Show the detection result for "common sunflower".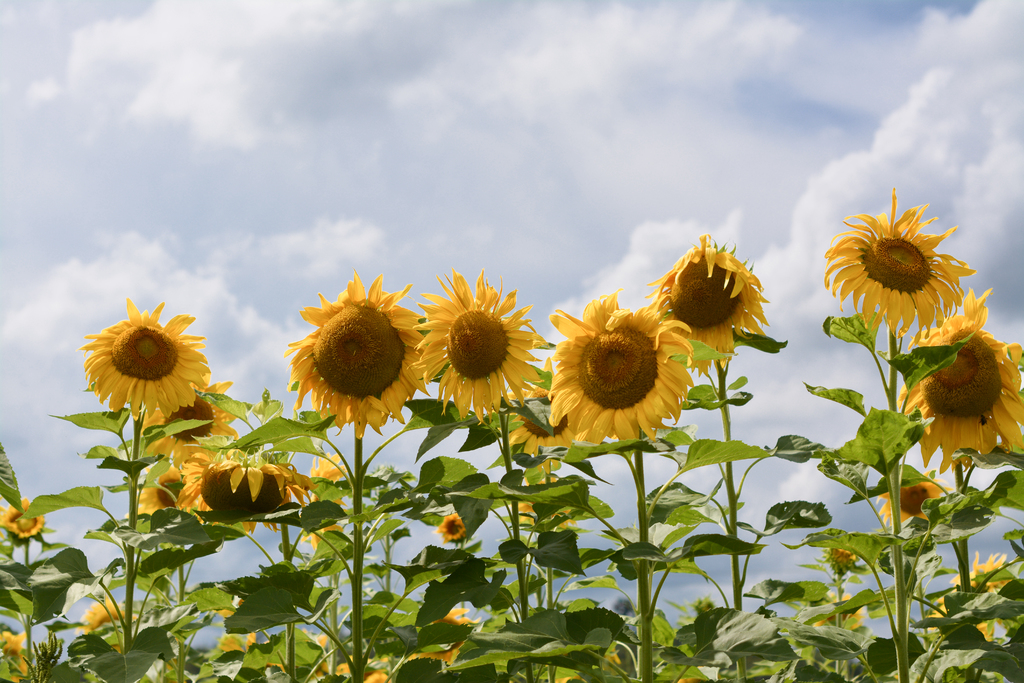
(174, 453, 316, 520).
